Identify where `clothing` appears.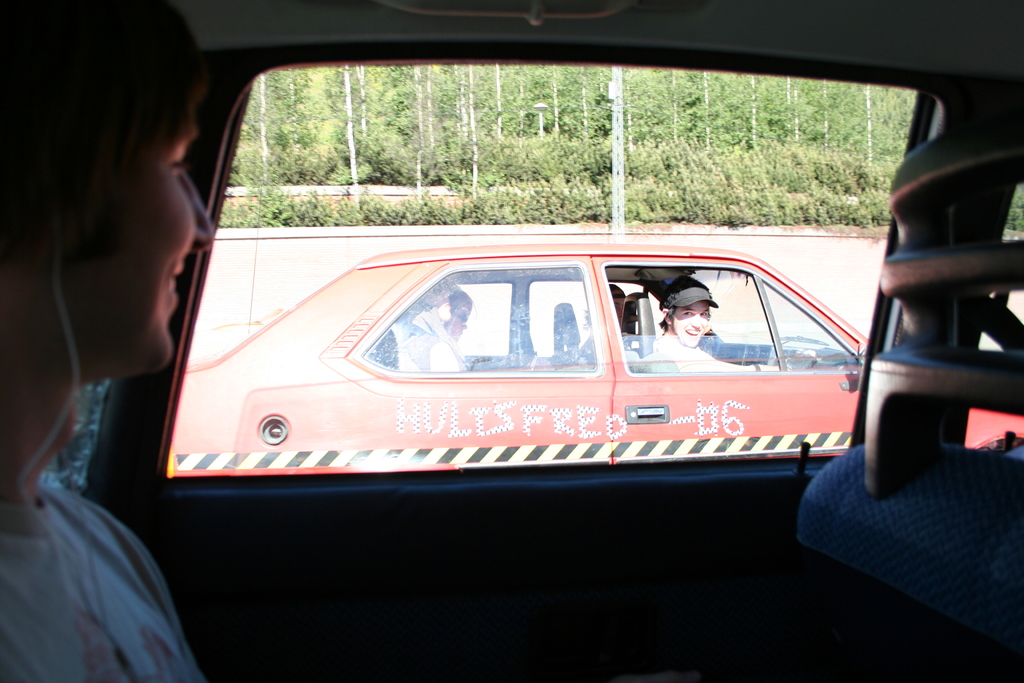
Appears at {"x1": 394, "y1": 319, "x2": 454, "y2": 374}.
